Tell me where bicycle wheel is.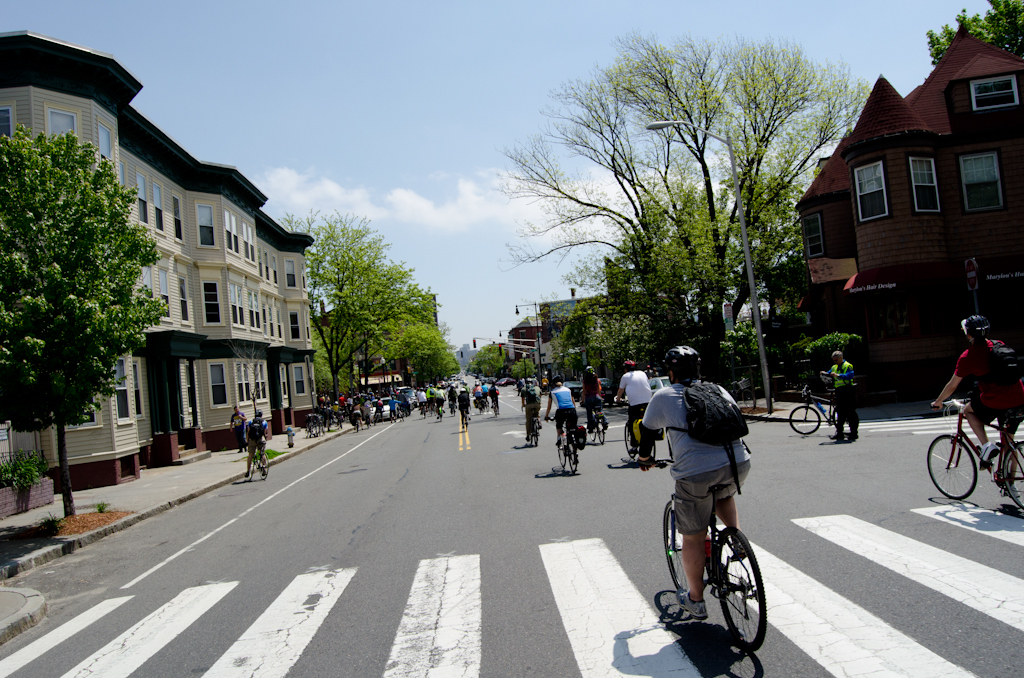
bicycle wheel is at [left=626, top=427, right=634, bottom=456].
